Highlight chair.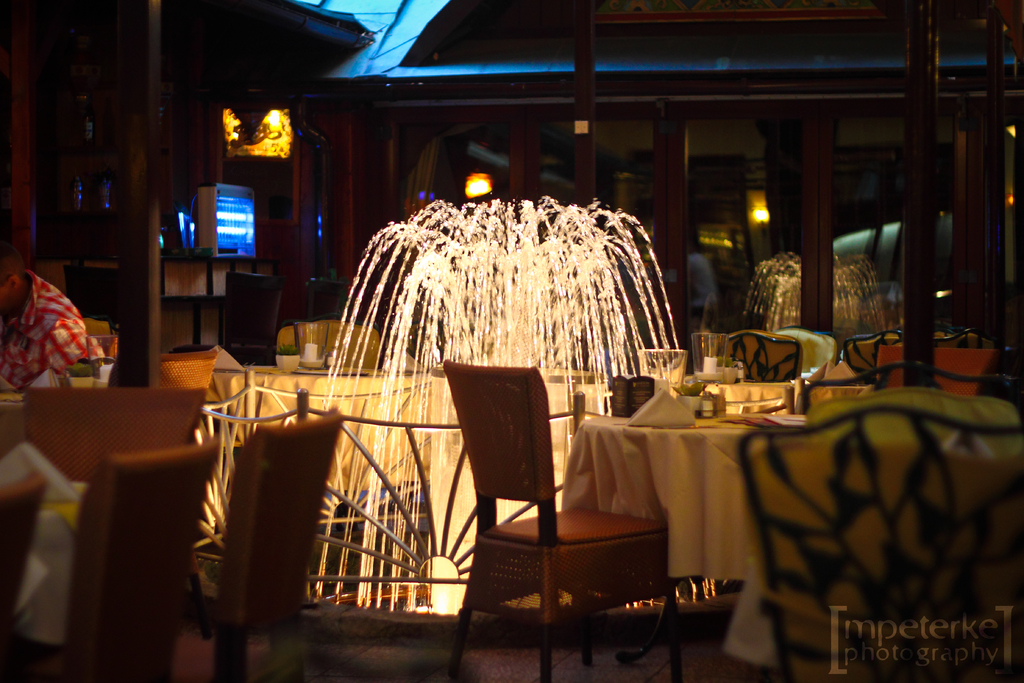
Highlighted region: l=15, t=384, r=210, b=488.
